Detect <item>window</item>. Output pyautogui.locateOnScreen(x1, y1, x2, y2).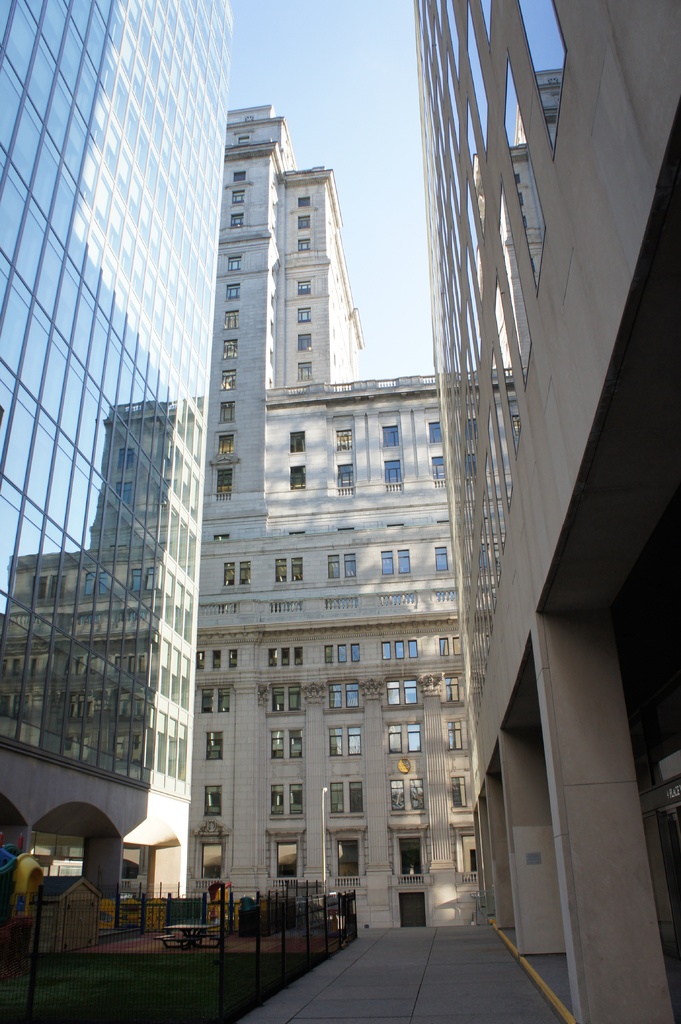
pyautogui.locateOnScreen(380, 458, 401, 491).
